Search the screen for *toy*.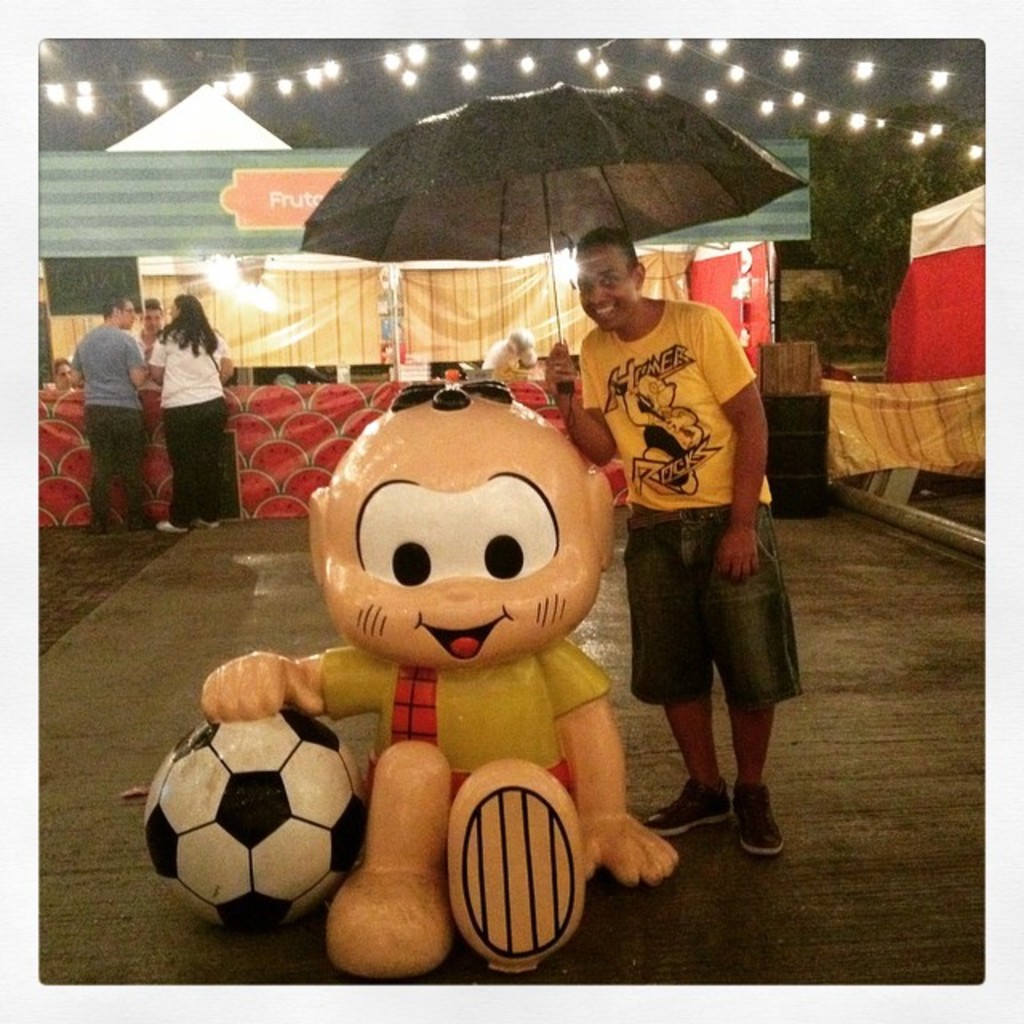
Found at x1=152 y1=395 x2=717 y2=973.
